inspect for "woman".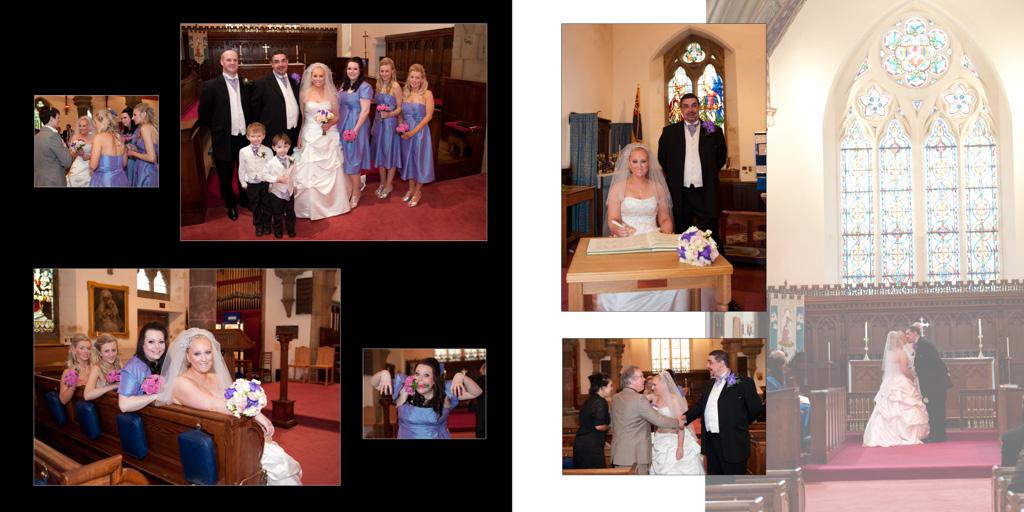
Inspection: <bbox>862, 330, 930, 450</bbox>.
